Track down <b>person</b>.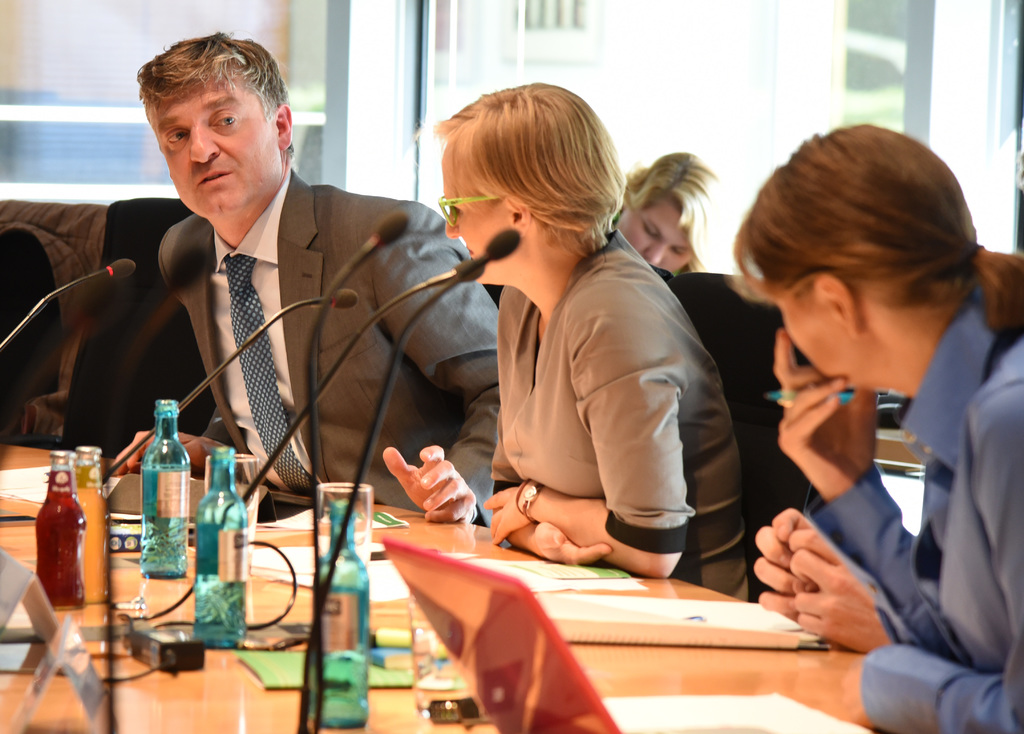
Tracked to <box>156,27,507,538</box>.
